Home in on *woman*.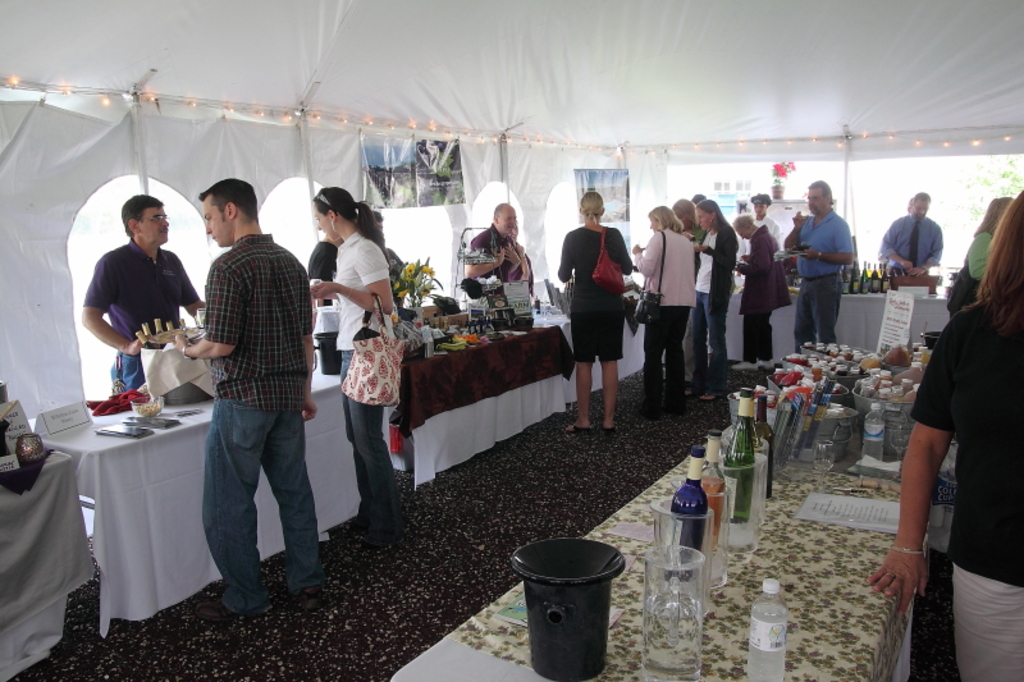
Homed in at rect(549, 188, 634, 431).
